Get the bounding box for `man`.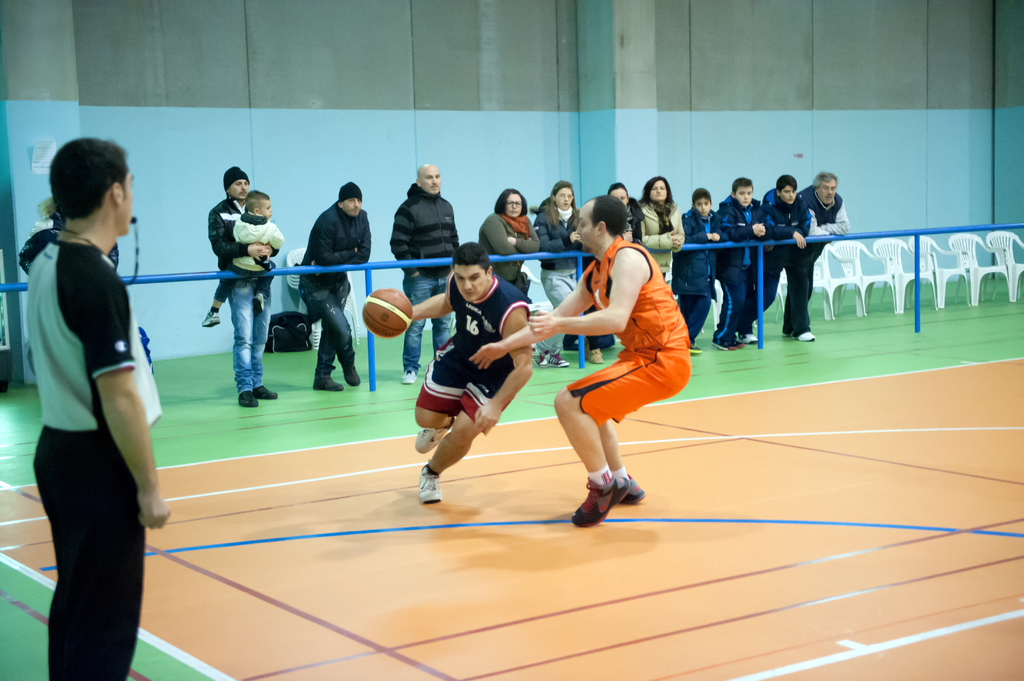
{"left": 467, "top": 196, "right": 692, "bottom": 525}.
